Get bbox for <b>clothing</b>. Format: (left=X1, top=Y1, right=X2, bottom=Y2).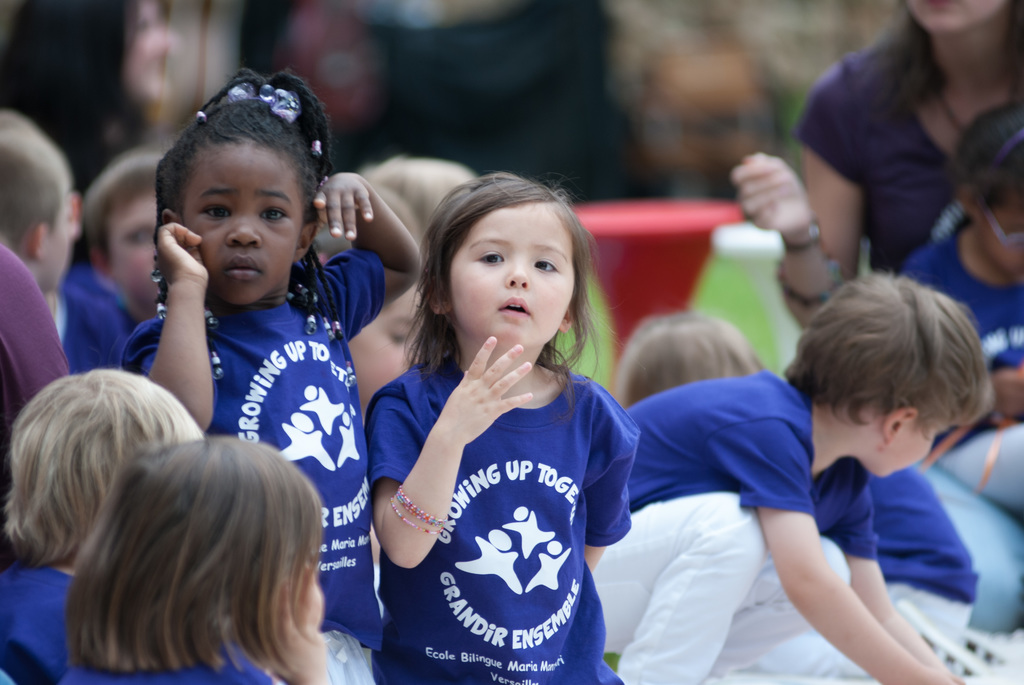
(left=790, top=36, right=1023, bottom=280).
